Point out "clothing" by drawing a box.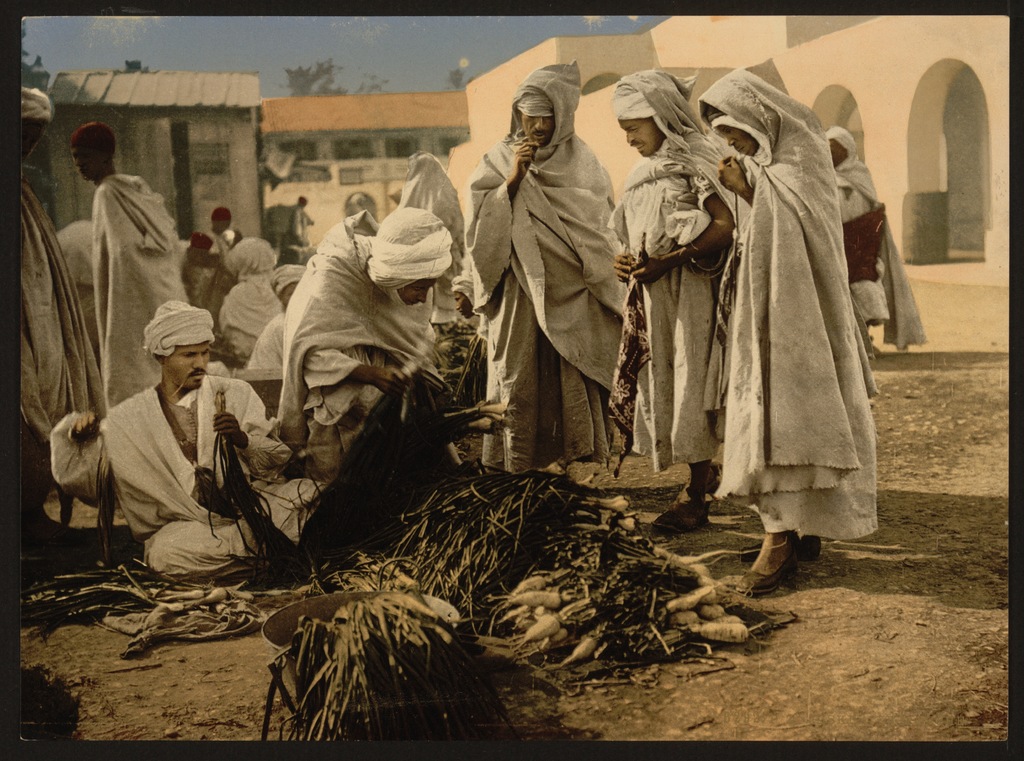
bbox=(180, 251, 232, 313).
